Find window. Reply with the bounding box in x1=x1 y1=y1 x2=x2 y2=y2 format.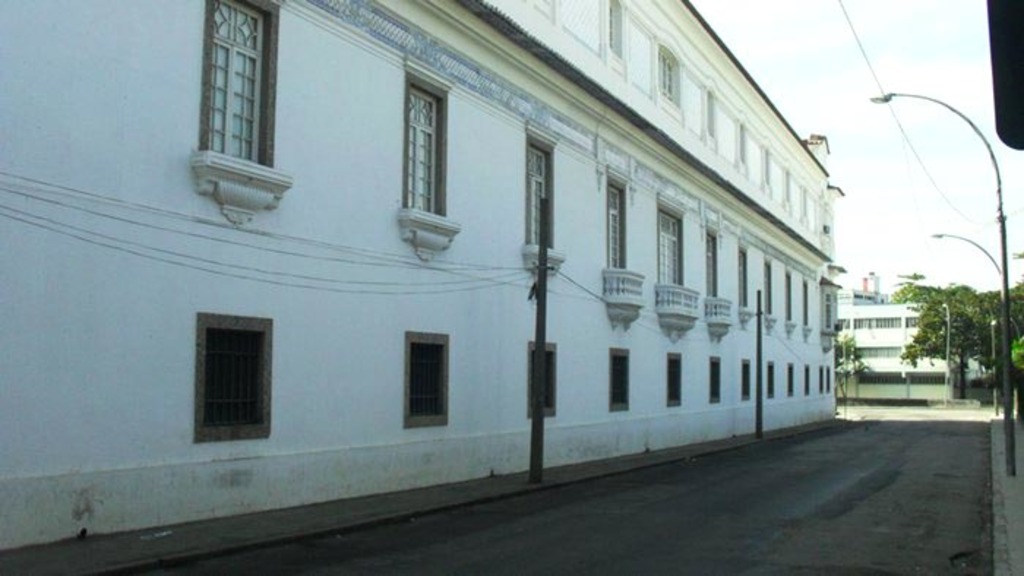
x1=402 y1=76 x2=449 y2=213.
